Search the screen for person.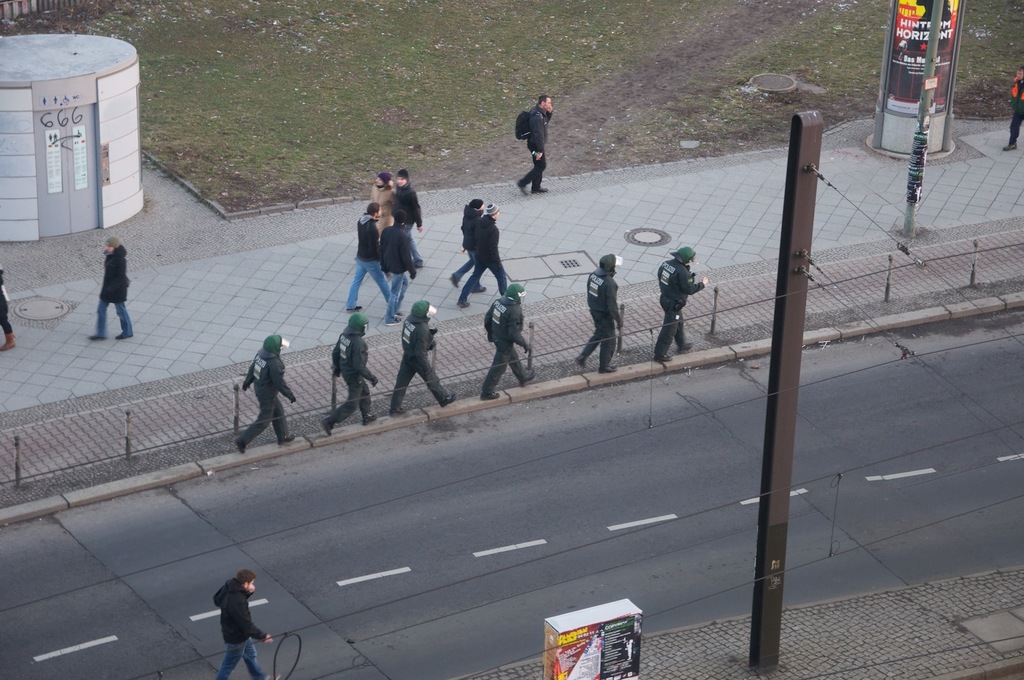
Found at left=632, top=618, right=641, bottom=648.
